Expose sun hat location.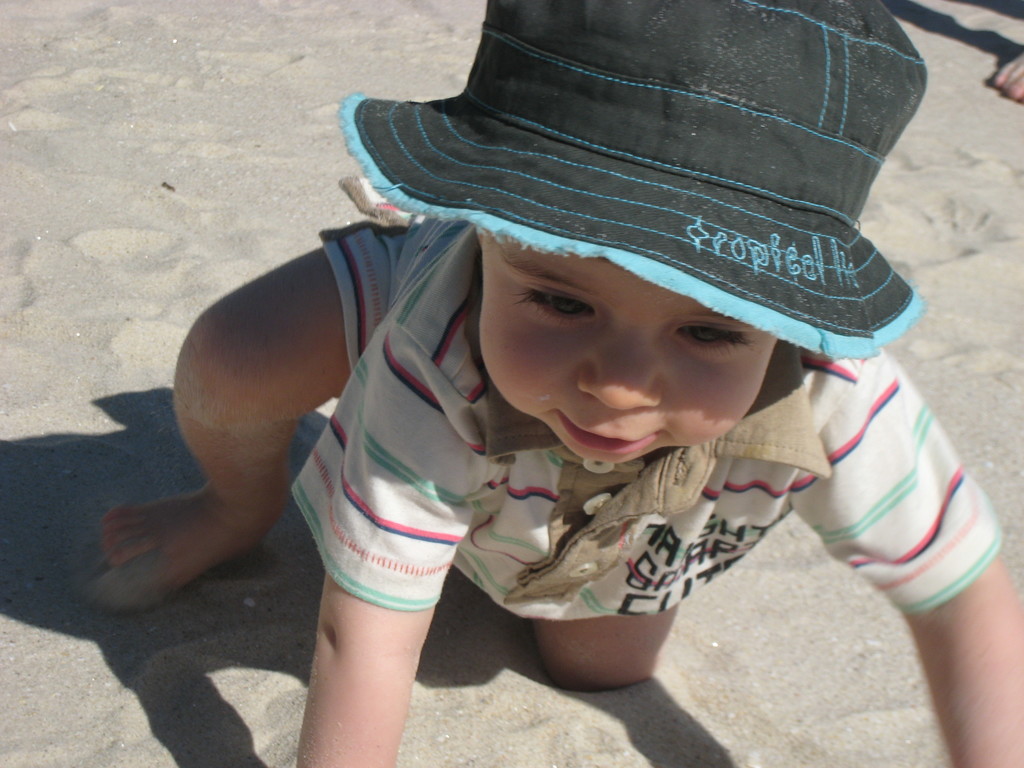
Exposed at box(332, 0, 931, 371).
